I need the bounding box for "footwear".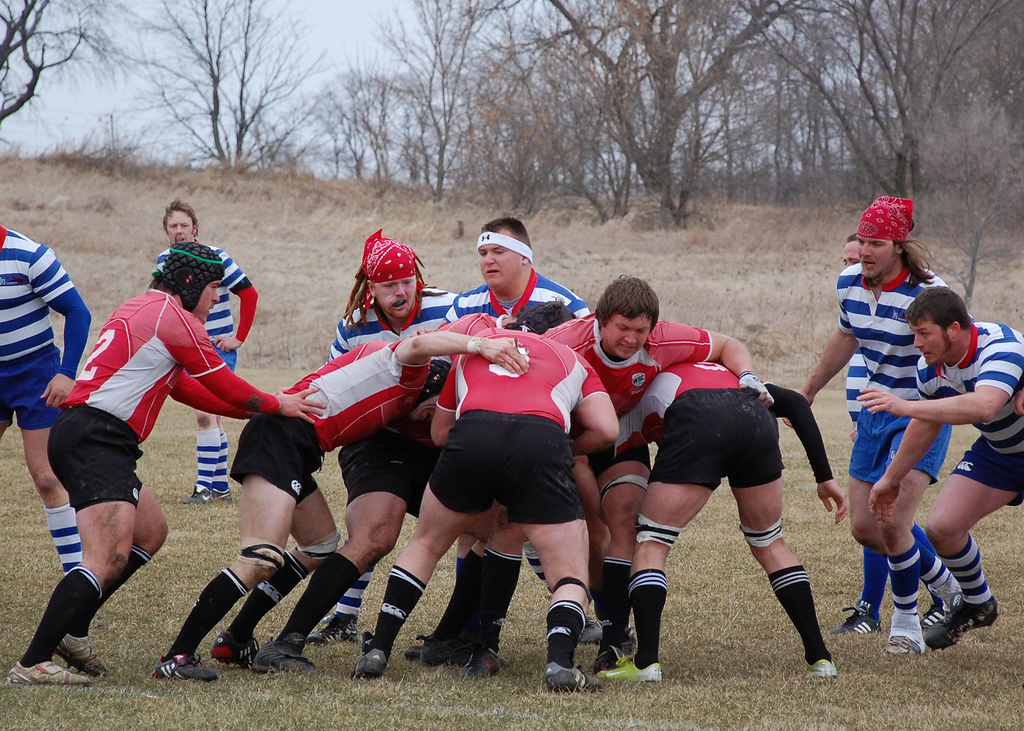
Here it is: box(308, 608, 353, 638).
